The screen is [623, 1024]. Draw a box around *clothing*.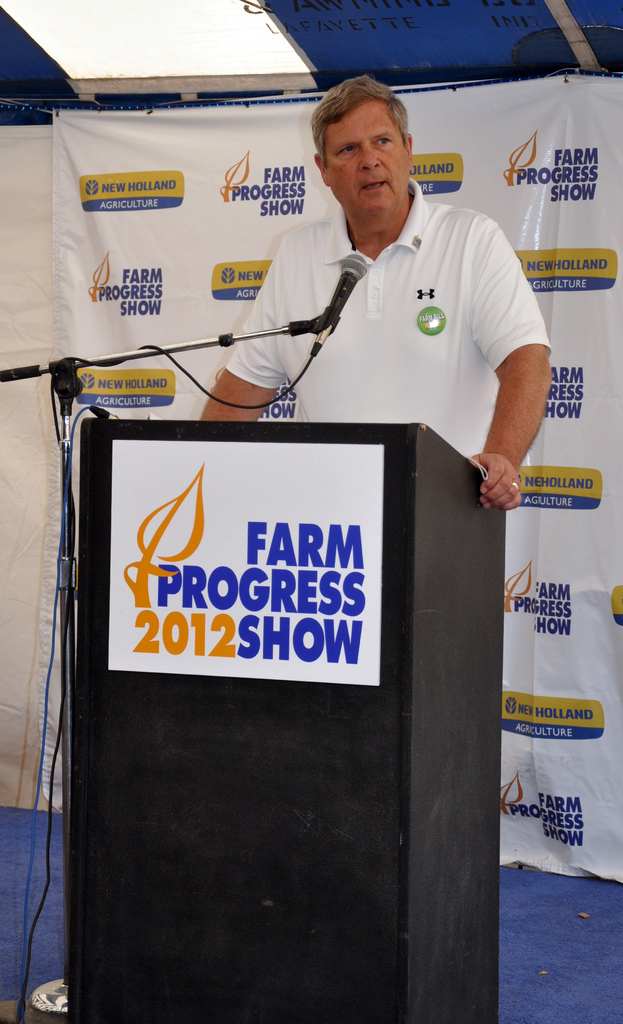
[x1=209, y1=207, x2=567, y2=456].
